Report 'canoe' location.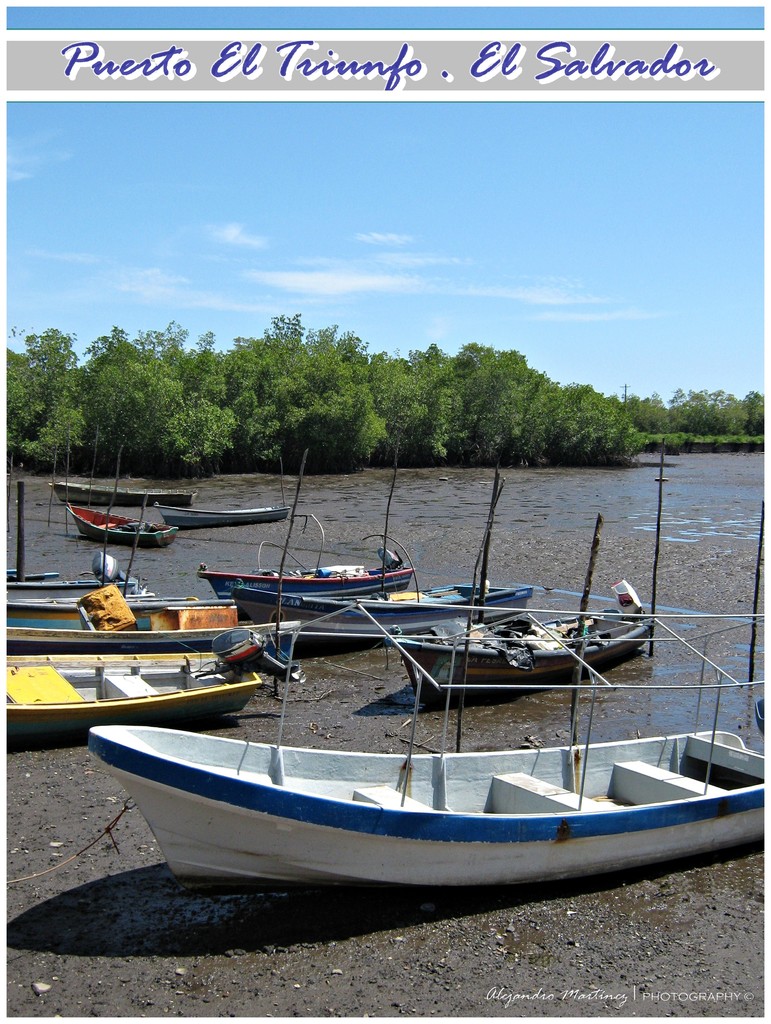
Report: <box>1,575,134,605</box>.
